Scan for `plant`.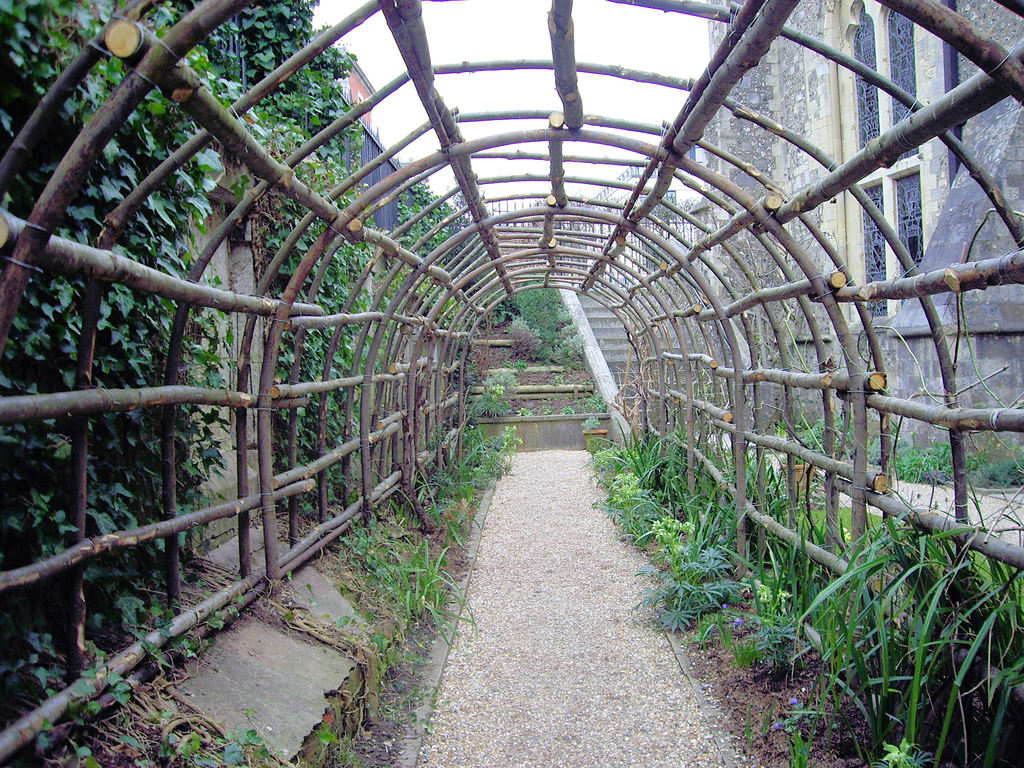
Scan result: <bbox>504, 317, 533, 355</bbox>.
